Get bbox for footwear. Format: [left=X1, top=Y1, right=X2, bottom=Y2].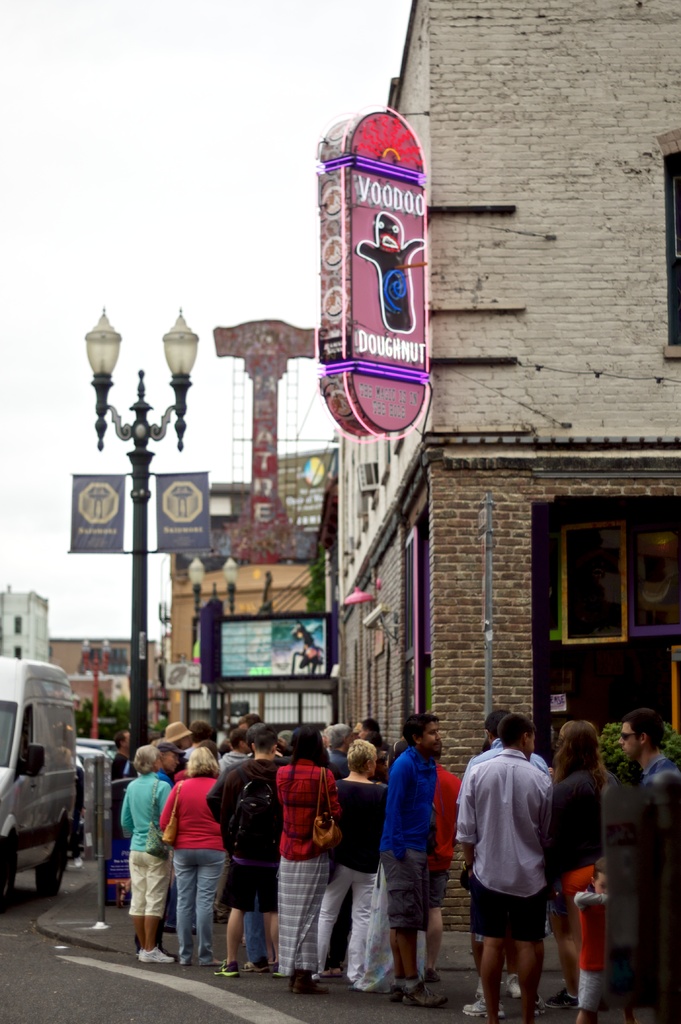
[left=547, top=987, right=585, bottom=1008].
